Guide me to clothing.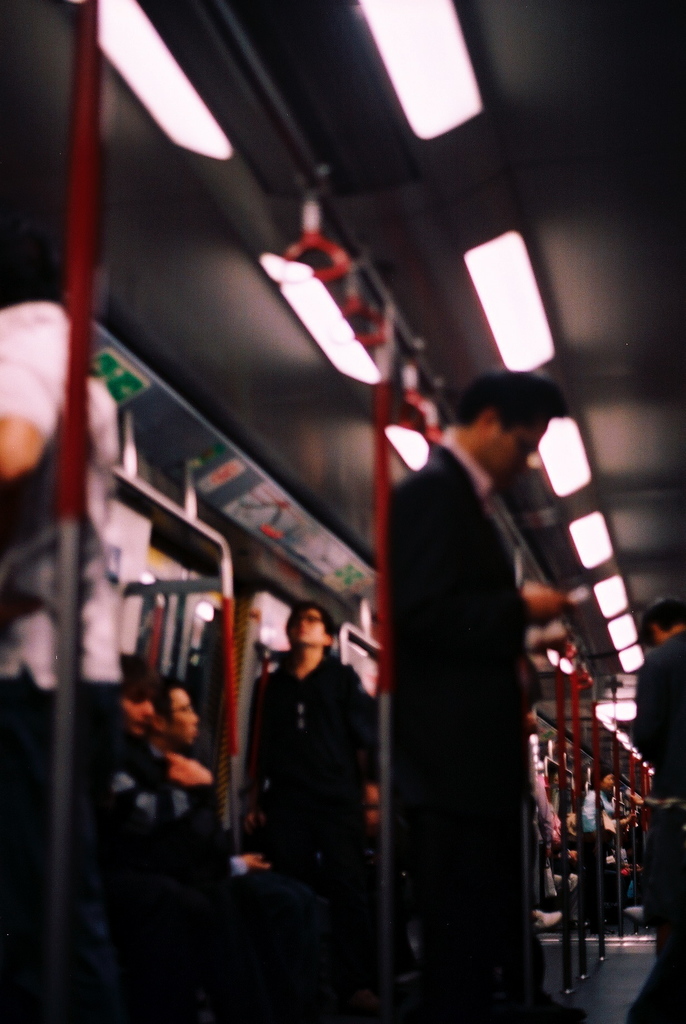
Guidance: 389/427/535/996.
